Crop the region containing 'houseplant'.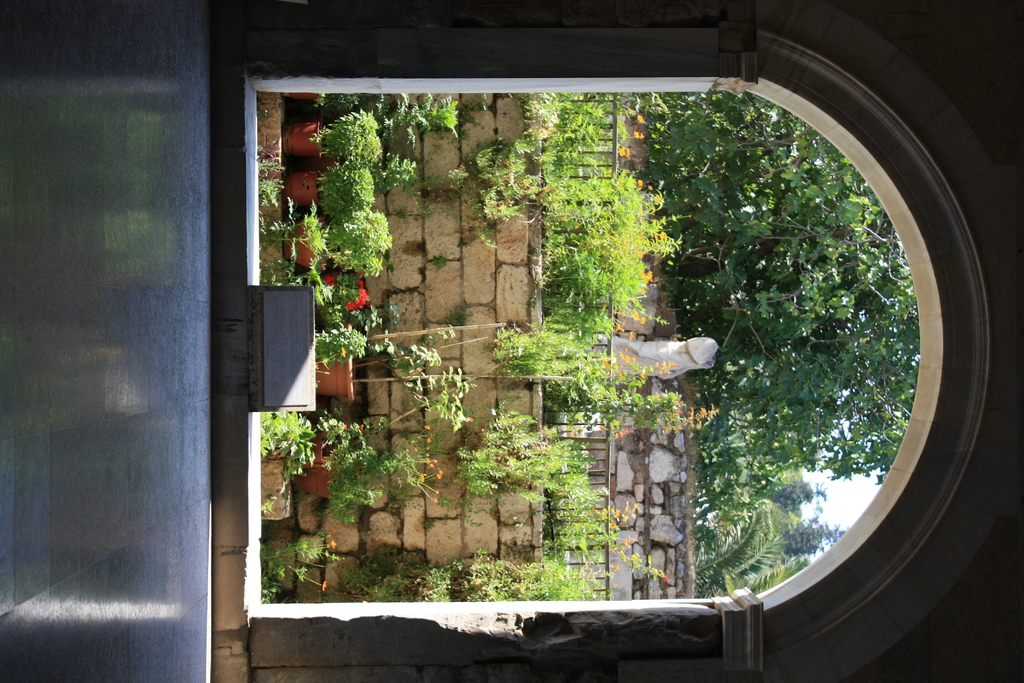
Crop region: rect(322, 214, 385, 269).
